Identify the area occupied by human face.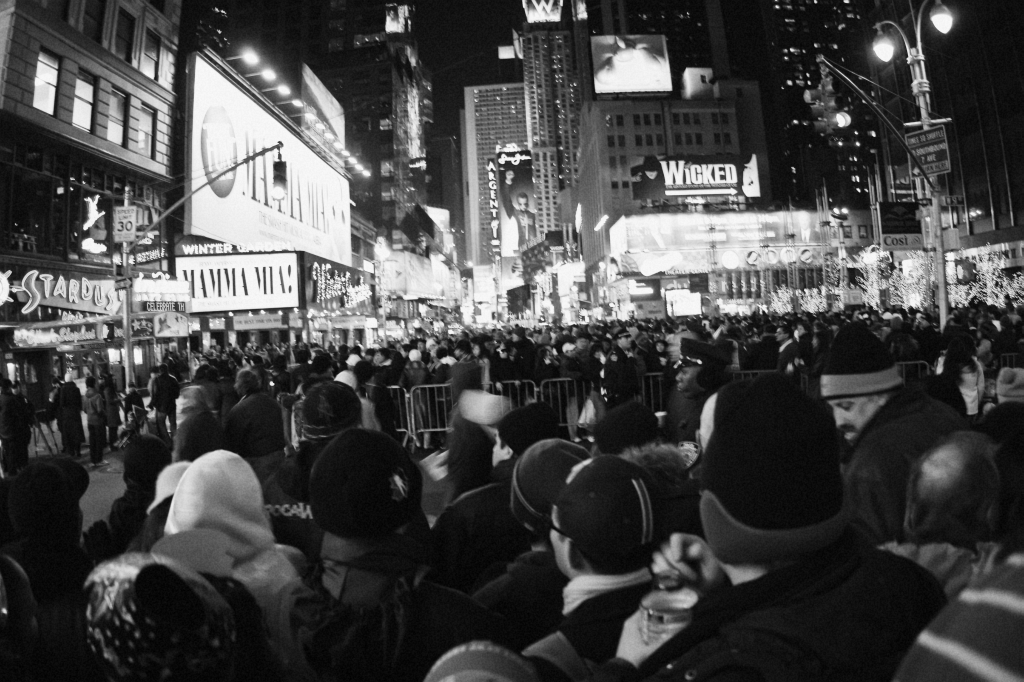
Area: x1=0 y1=319 x2=1023 y2=577.
